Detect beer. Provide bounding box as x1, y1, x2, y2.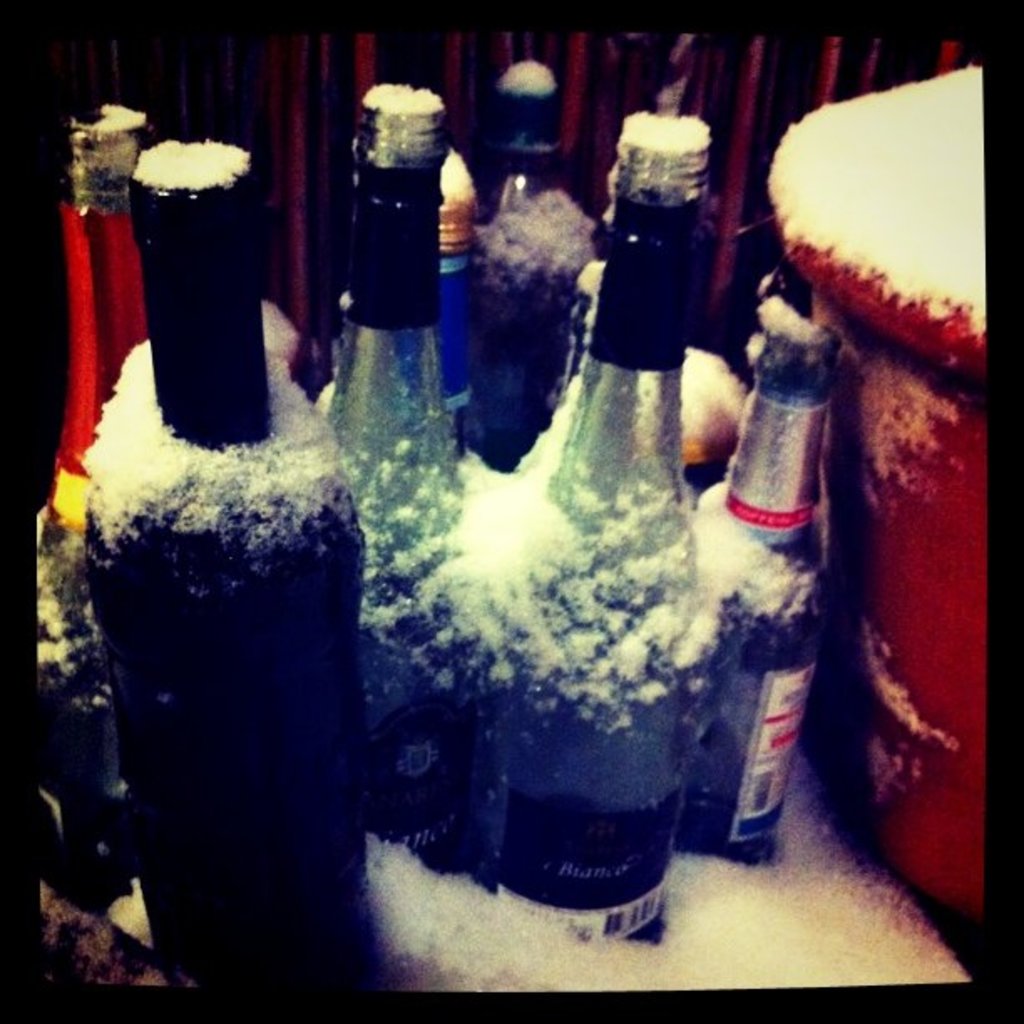
477, 54, 554, 231.
